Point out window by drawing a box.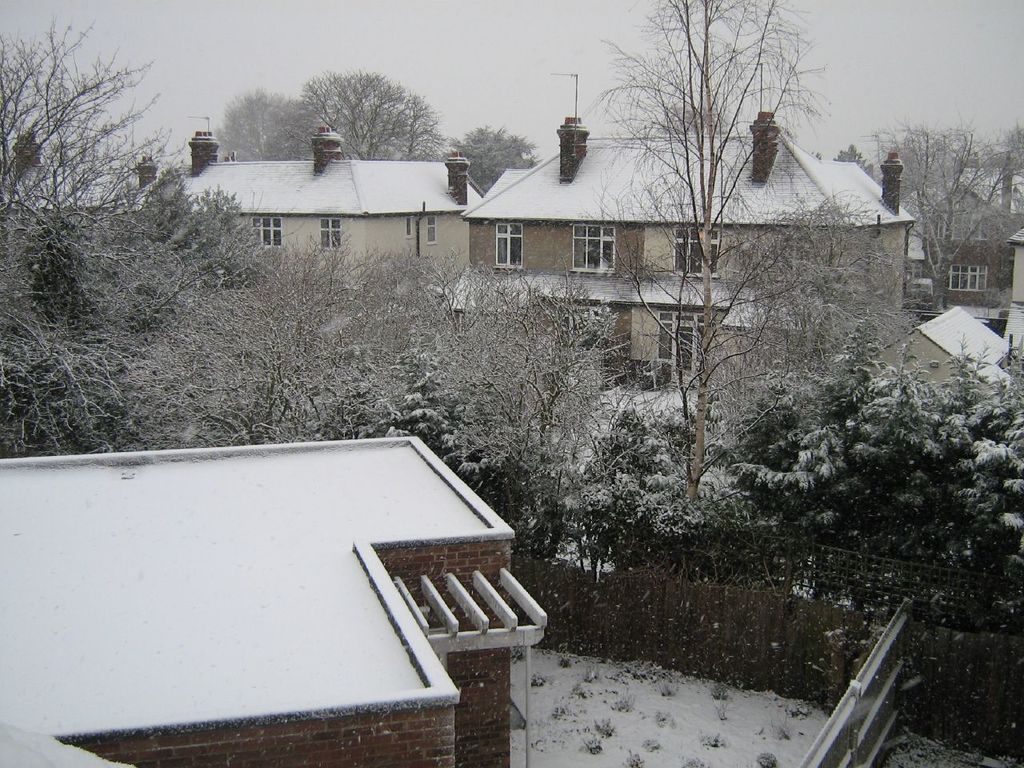
670, 228, 718, 280.
